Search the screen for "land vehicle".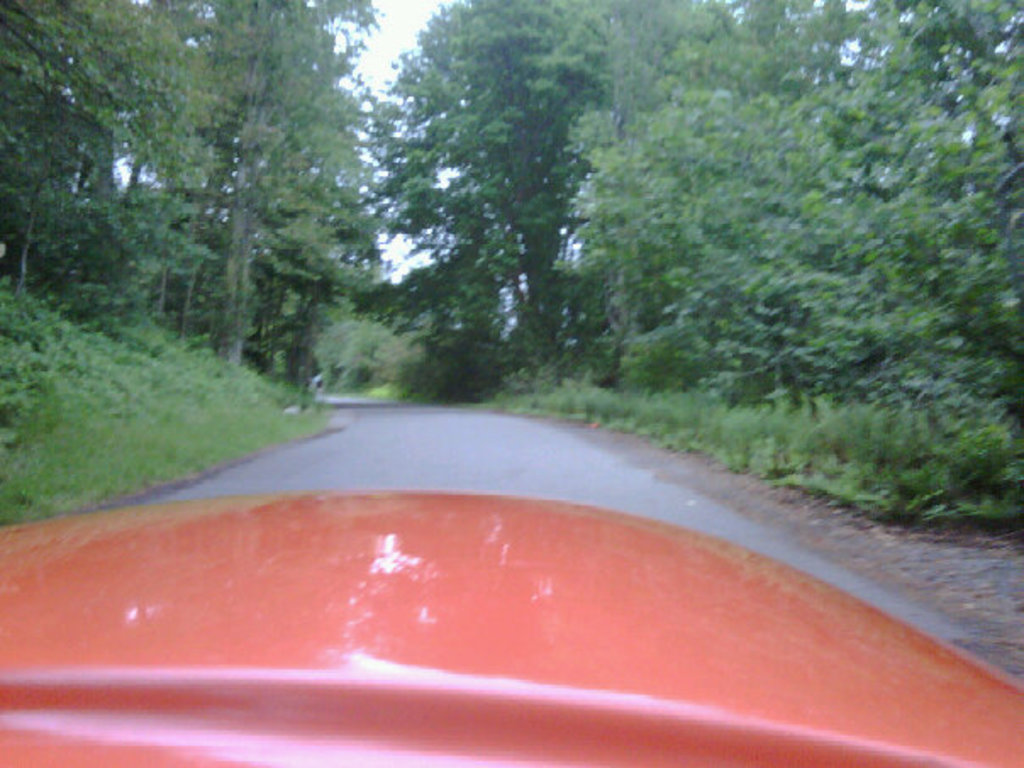
Found at x1=0, y1=492, x2=1022, y2=766.
